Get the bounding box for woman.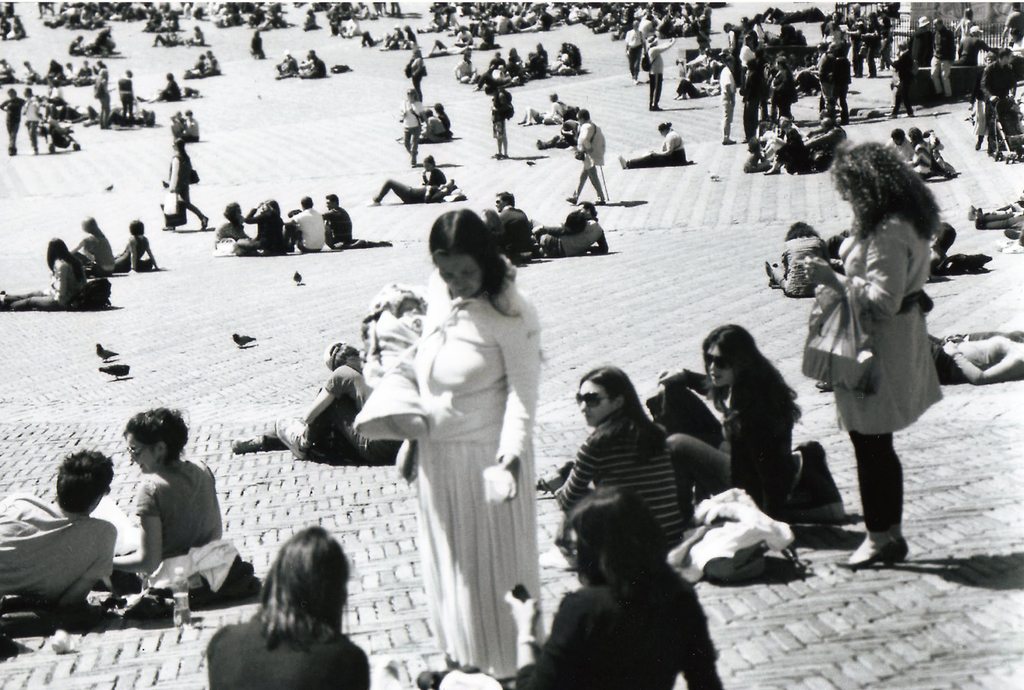
region(114, 404, 224, 587).
